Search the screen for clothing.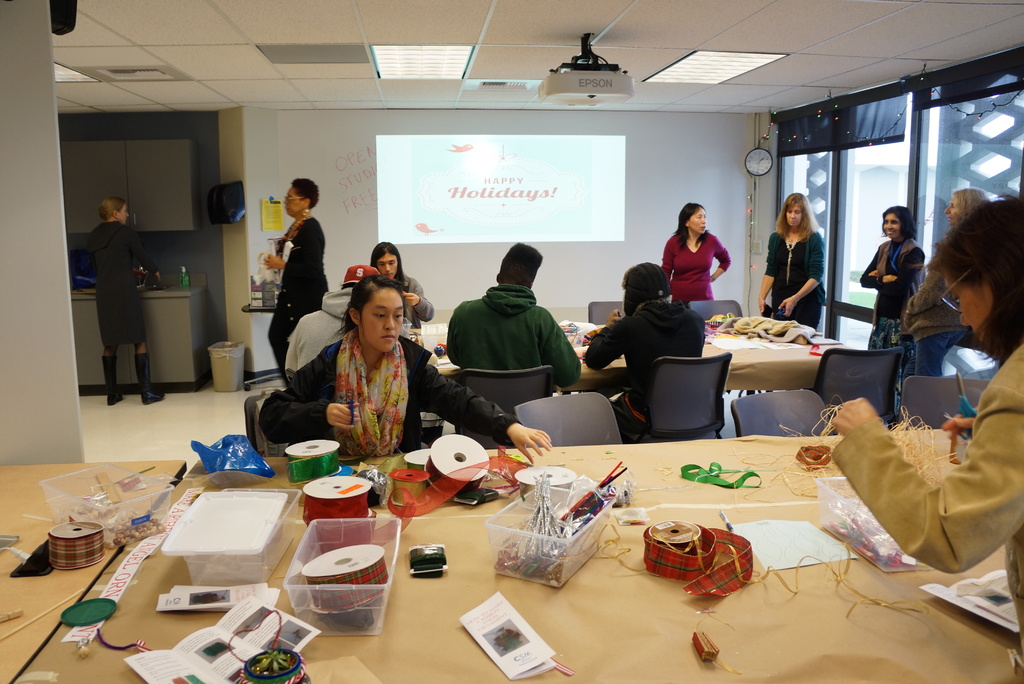
Found at Rect(73, 215, 154, 346).
